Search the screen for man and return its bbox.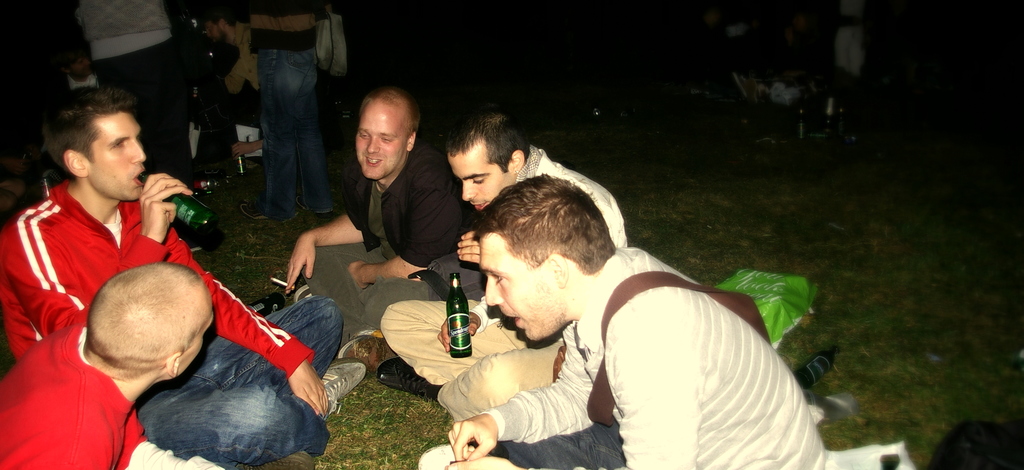
Found: region(188, 0, 267, 177).
